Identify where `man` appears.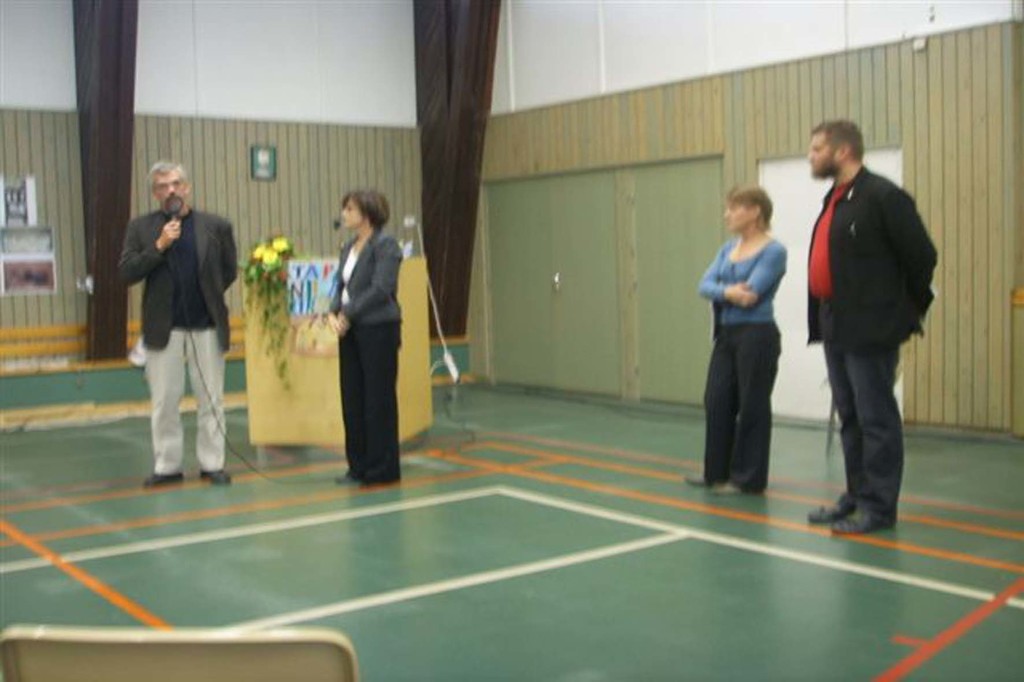
Appears at bbox=[118, 147, 240, 496].
